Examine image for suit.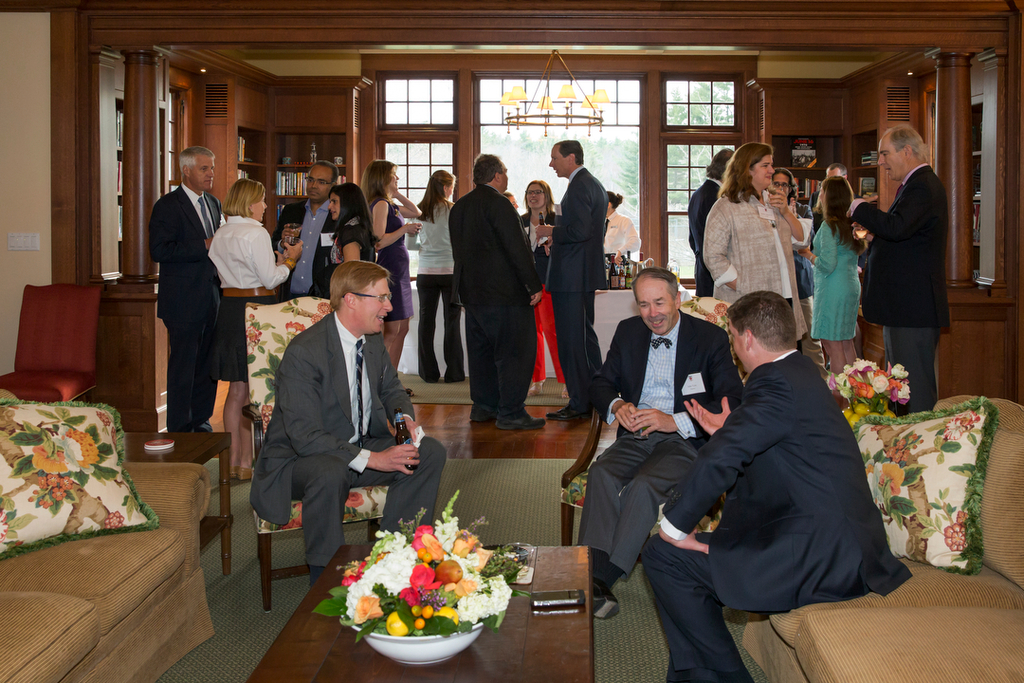
Examination result: <region>445, 184, 546, 420</region>.
